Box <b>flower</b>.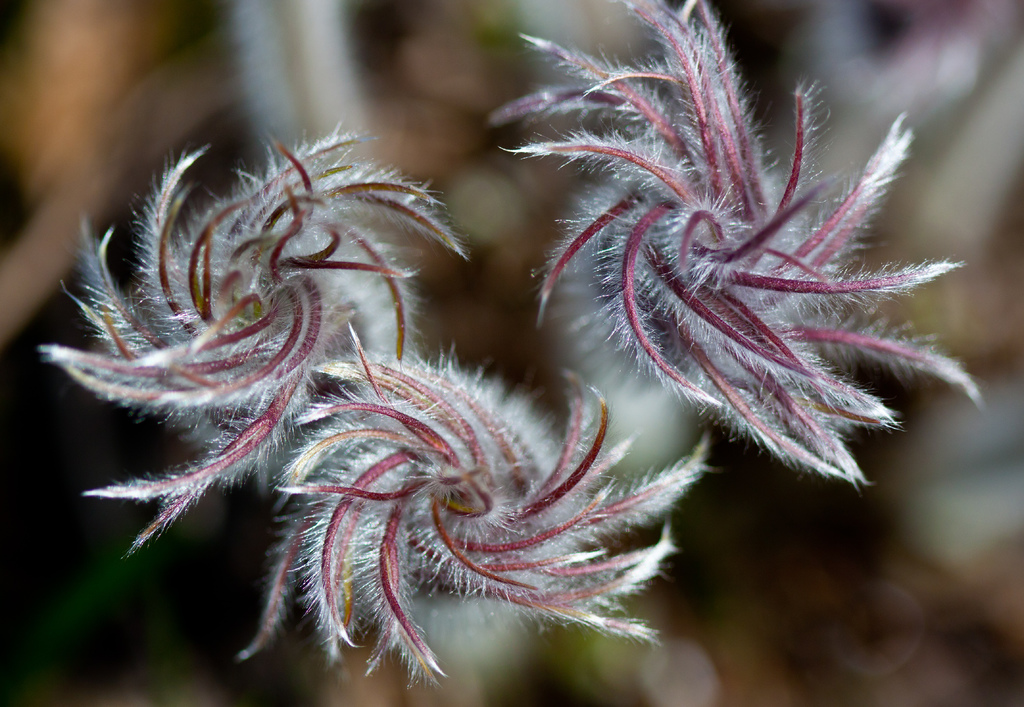
bbox=[243, 322, 715, 692].
